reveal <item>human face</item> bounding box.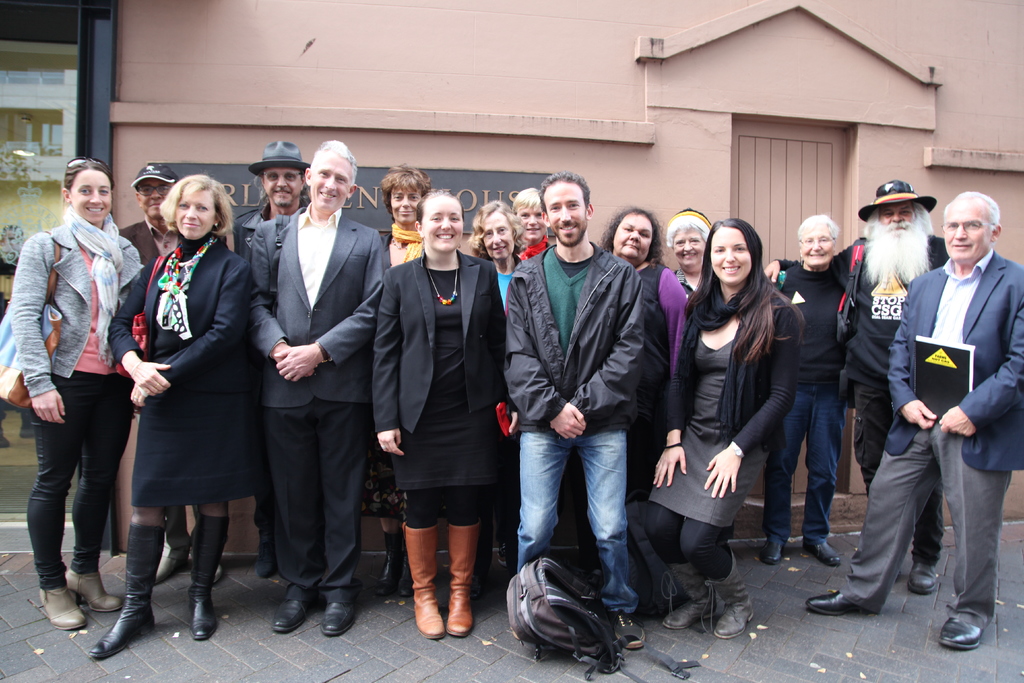
Revealed: pyautogui.locateOnScreen(878, 199, 912, 233).
